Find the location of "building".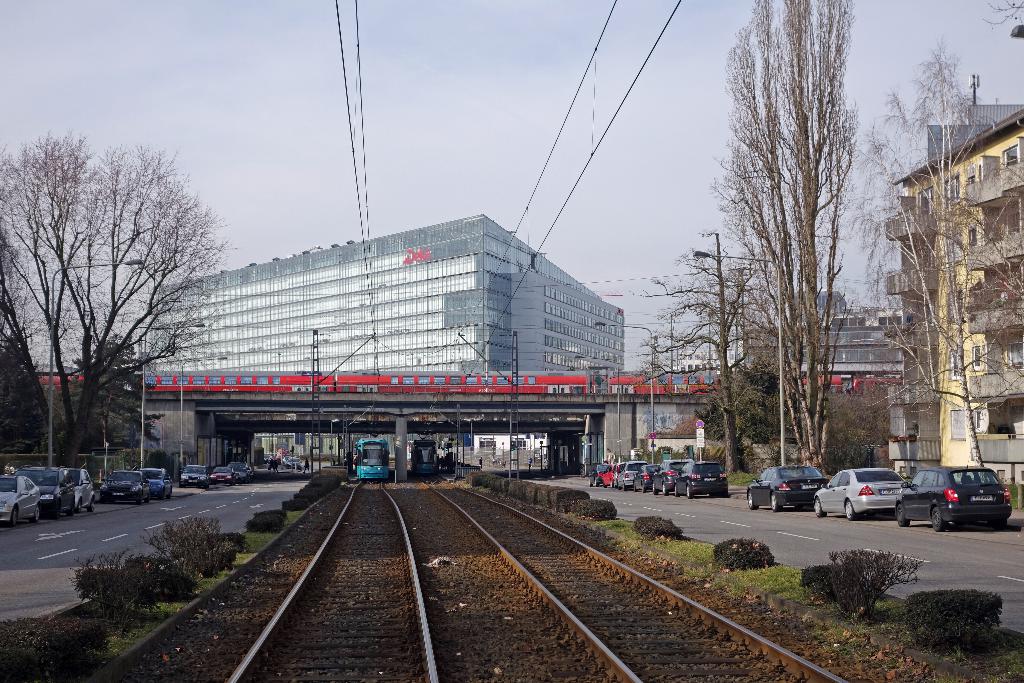
Location: box(892, 73, 1023, 507).
